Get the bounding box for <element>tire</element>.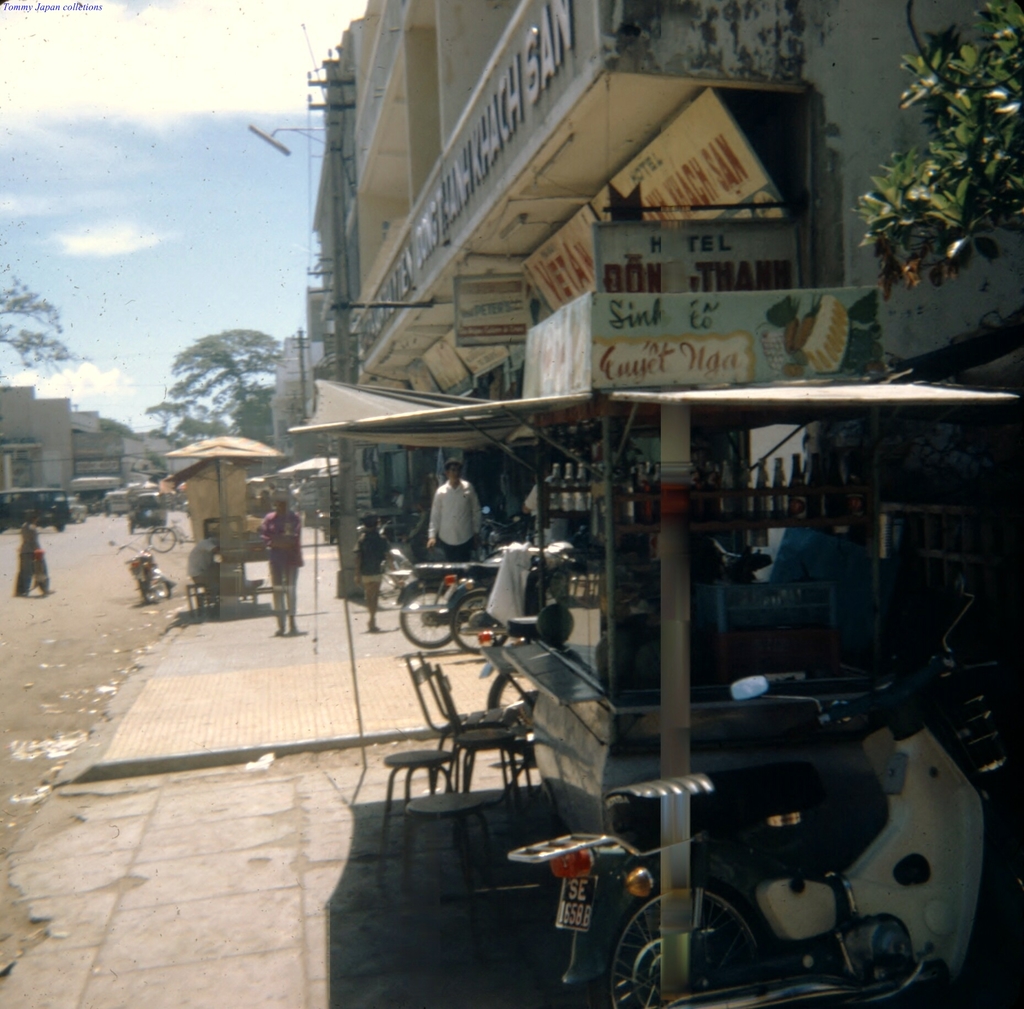
<bbox>0, 526, 6, 542</bbox>.
